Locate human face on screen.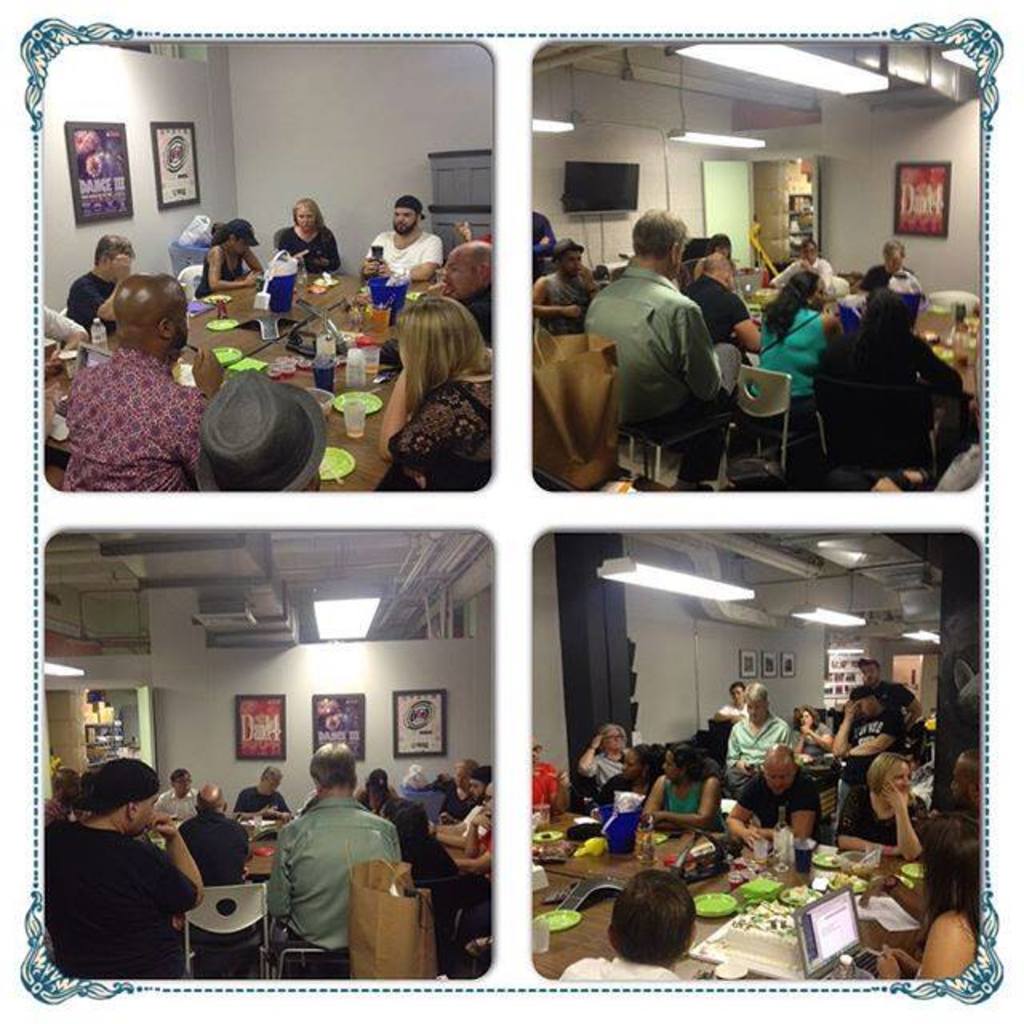
On screen at BBox(797, 710, 813, 733).
